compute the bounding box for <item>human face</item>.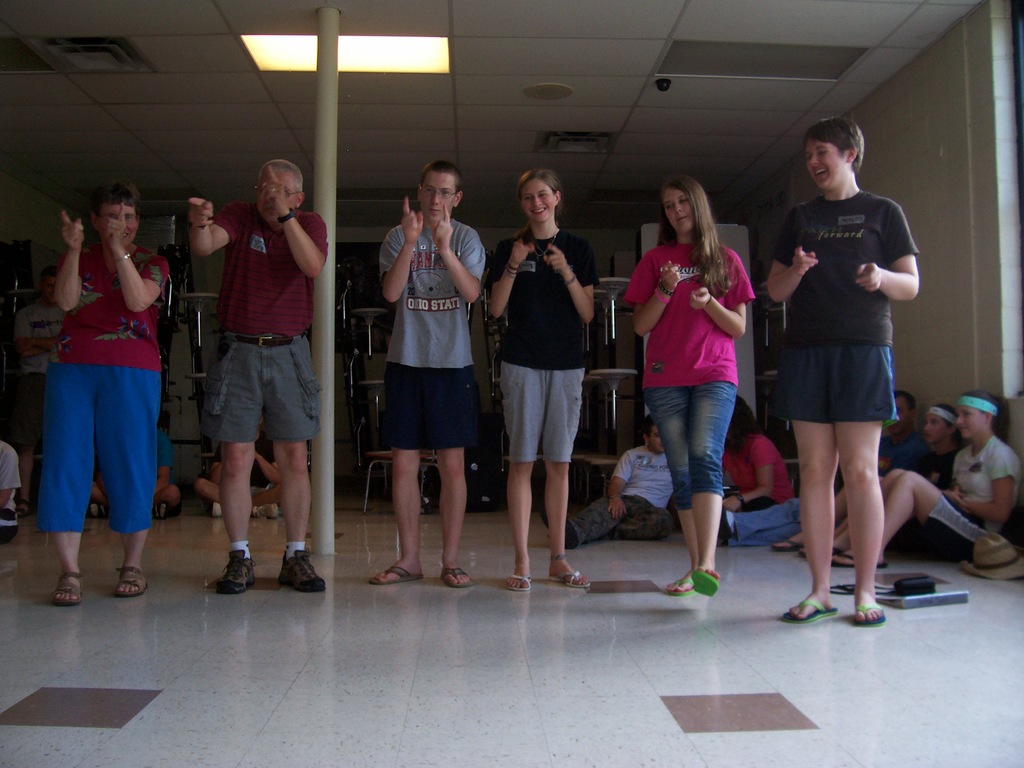
BBox(420, 172, 453, 223).
